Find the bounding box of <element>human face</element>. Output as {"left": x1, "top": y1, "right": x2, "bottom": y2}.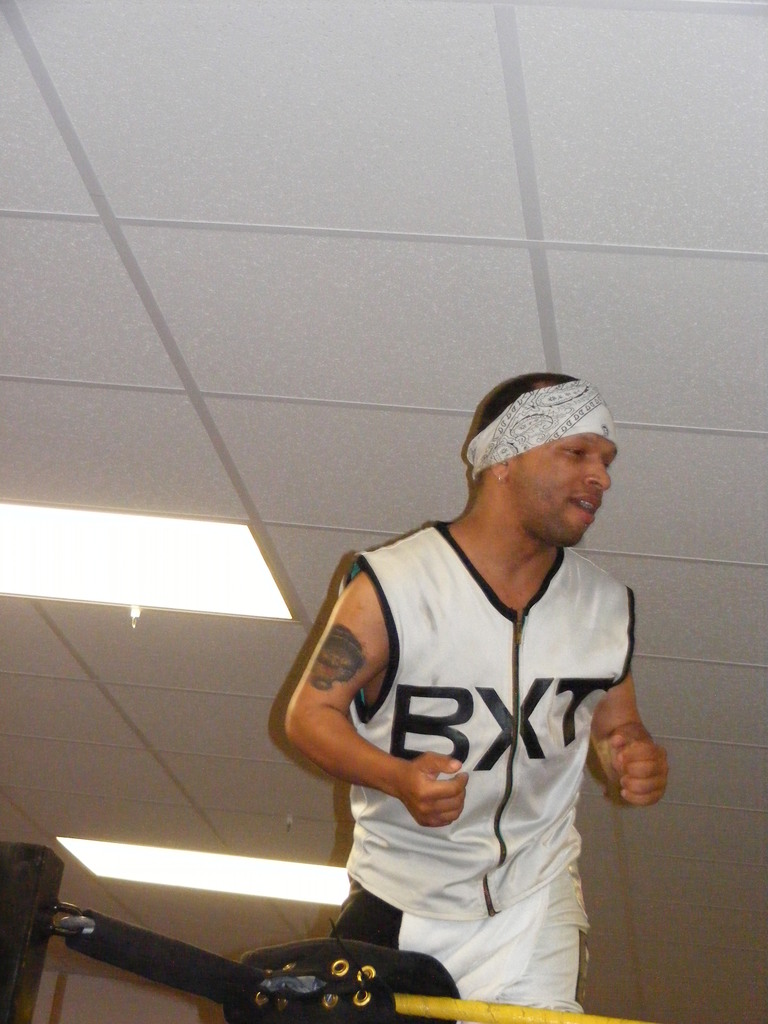
{"left": 501, "top": 428, "right": 617, "bottom": 547}.
